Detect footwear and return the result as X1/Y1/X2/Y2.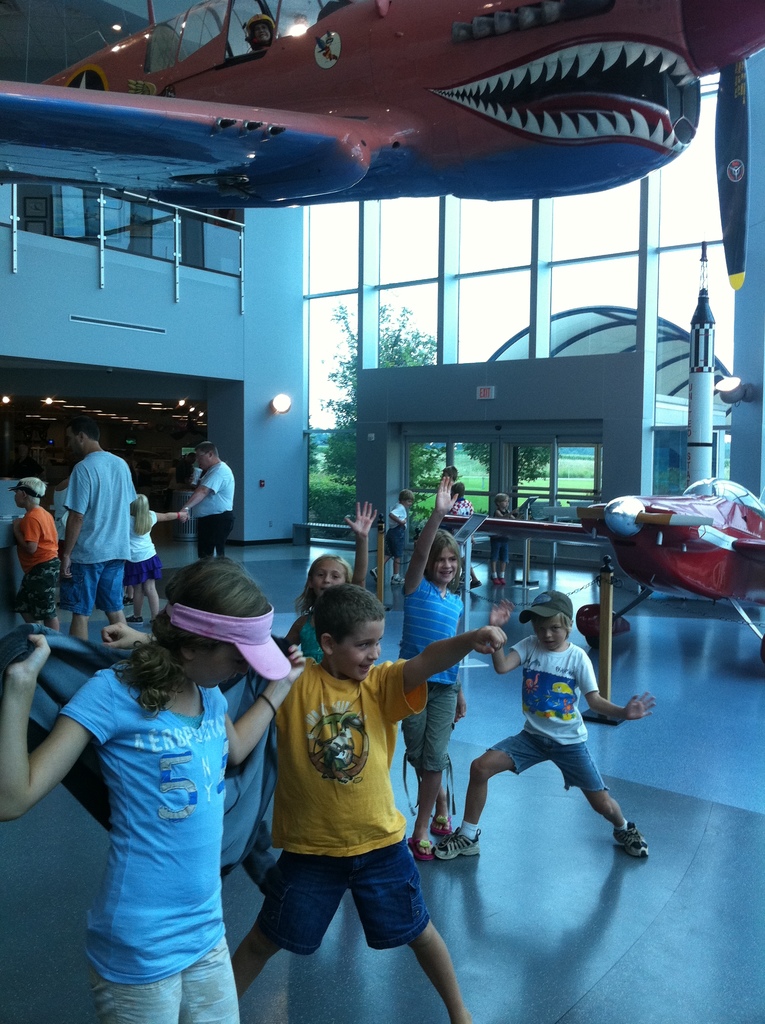
429/807/455/838.
